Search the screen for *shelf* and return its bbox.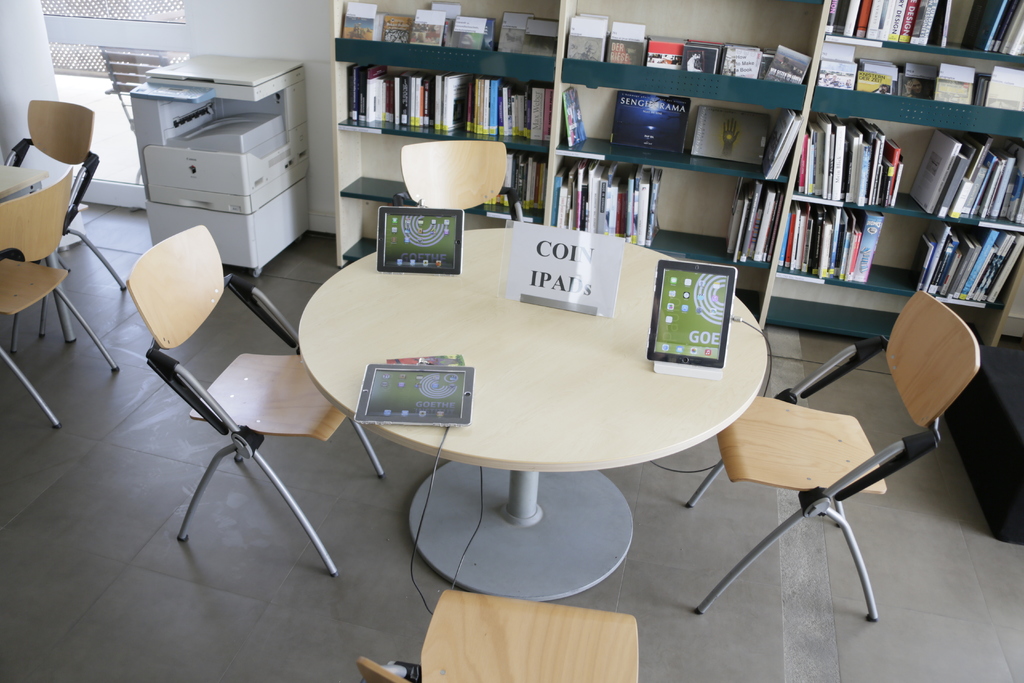
Found: select_region(326, 125, 457, 202).
